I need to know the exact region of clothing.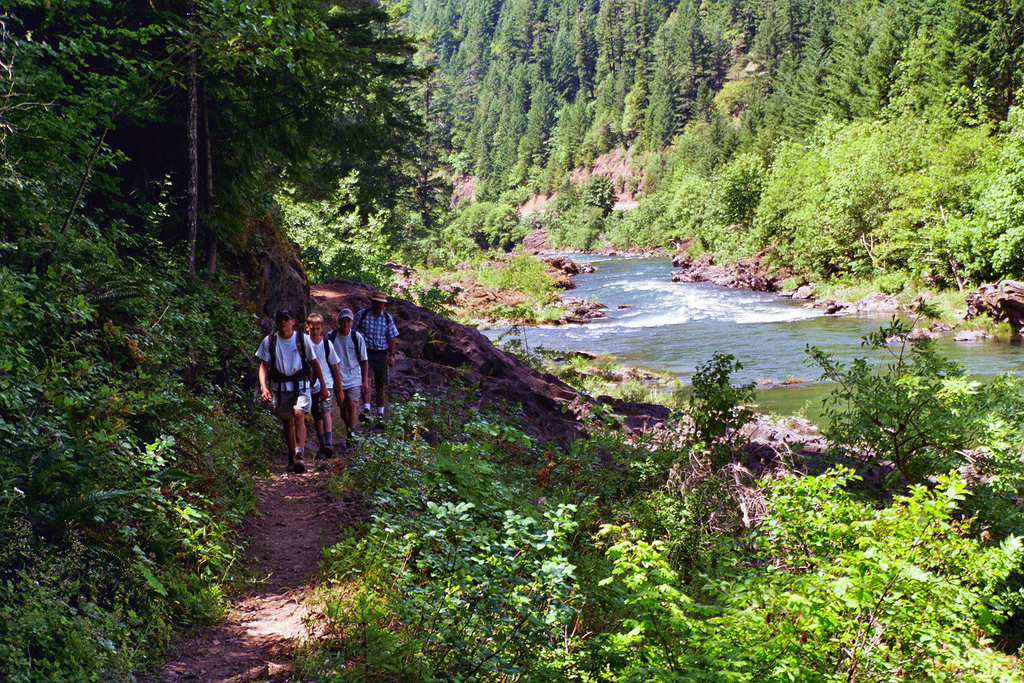
Region: l=312, t=331, r=337, b=425.
